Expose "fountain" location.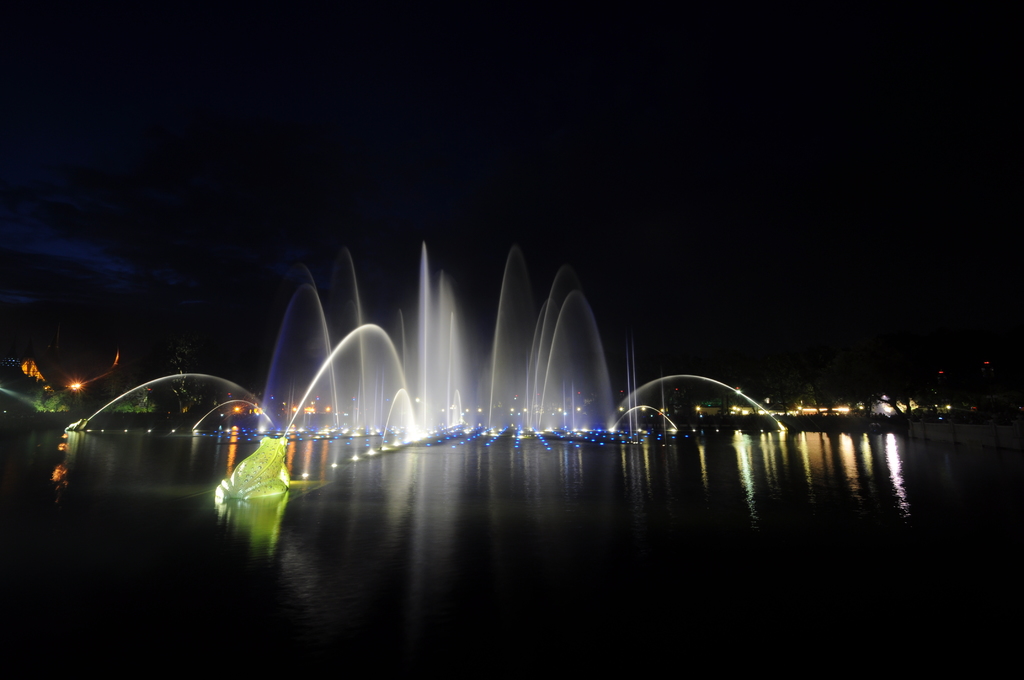
Exposed at [x1=68, y1=230, x2=792, y2=501].
